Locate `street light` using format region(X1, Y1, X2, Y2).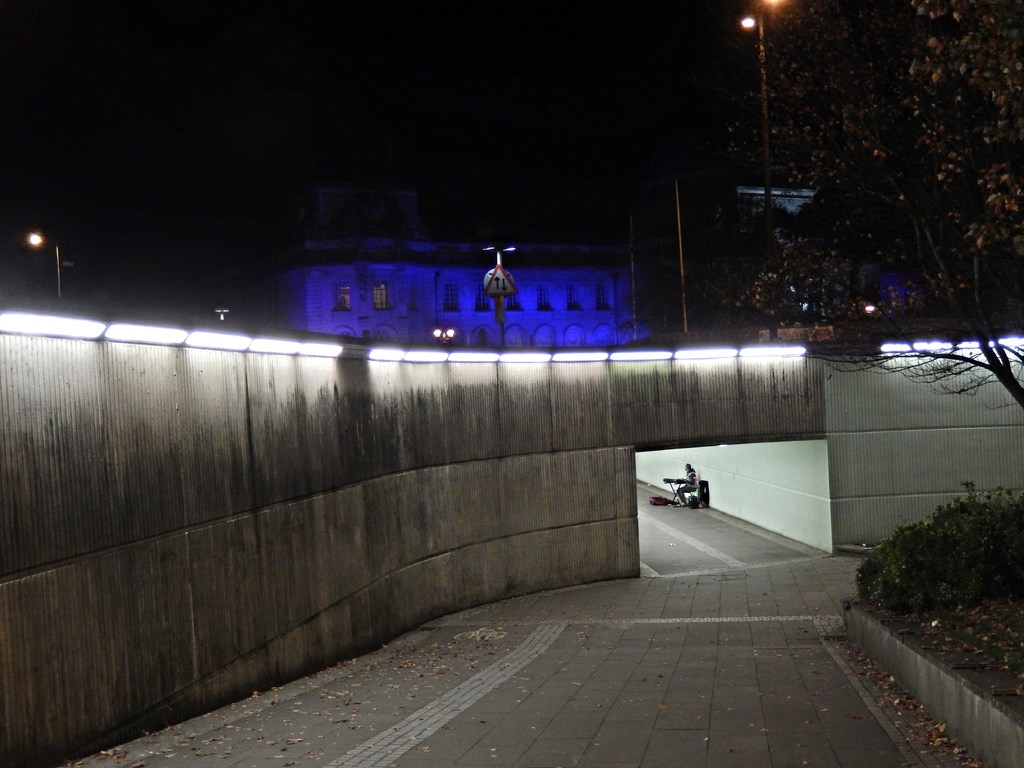
region(743, 0, 779, 264).
